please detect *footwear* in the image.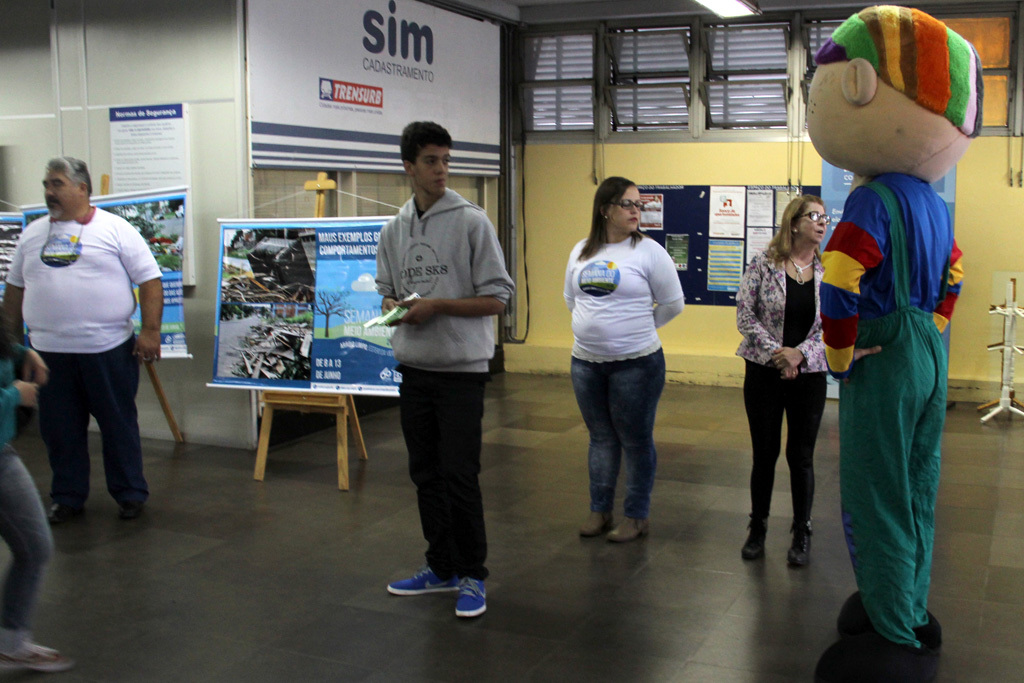
0:639:73:674.
